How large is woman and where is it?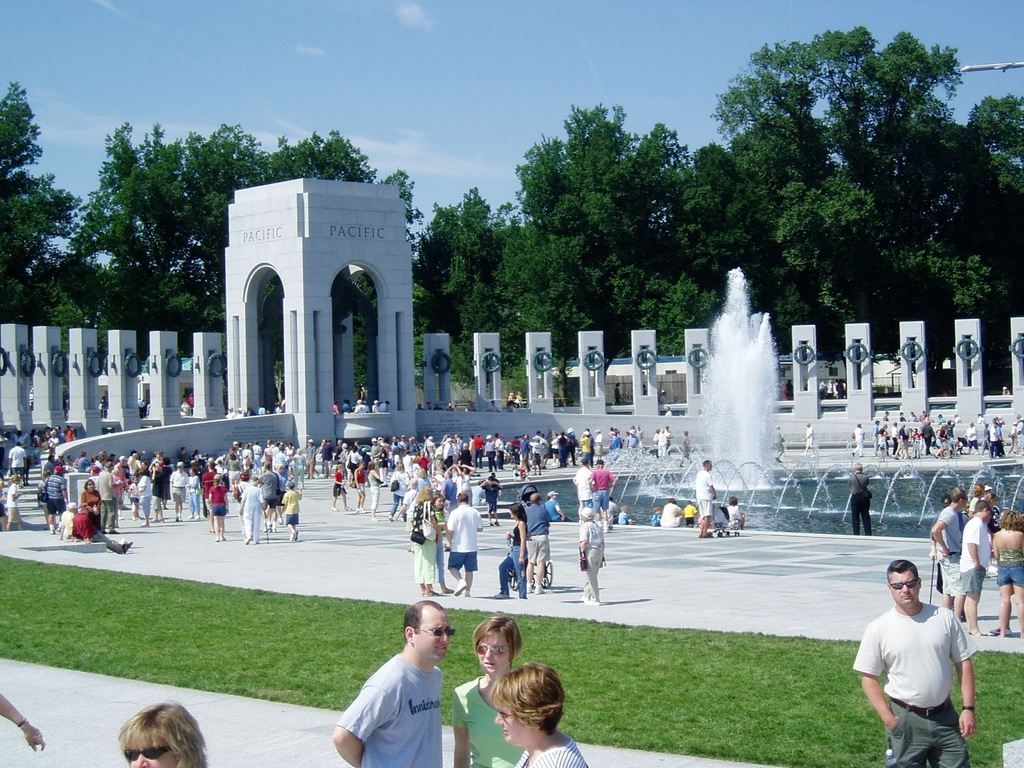
Bounding box: <box>127,454,138,473</box>.
